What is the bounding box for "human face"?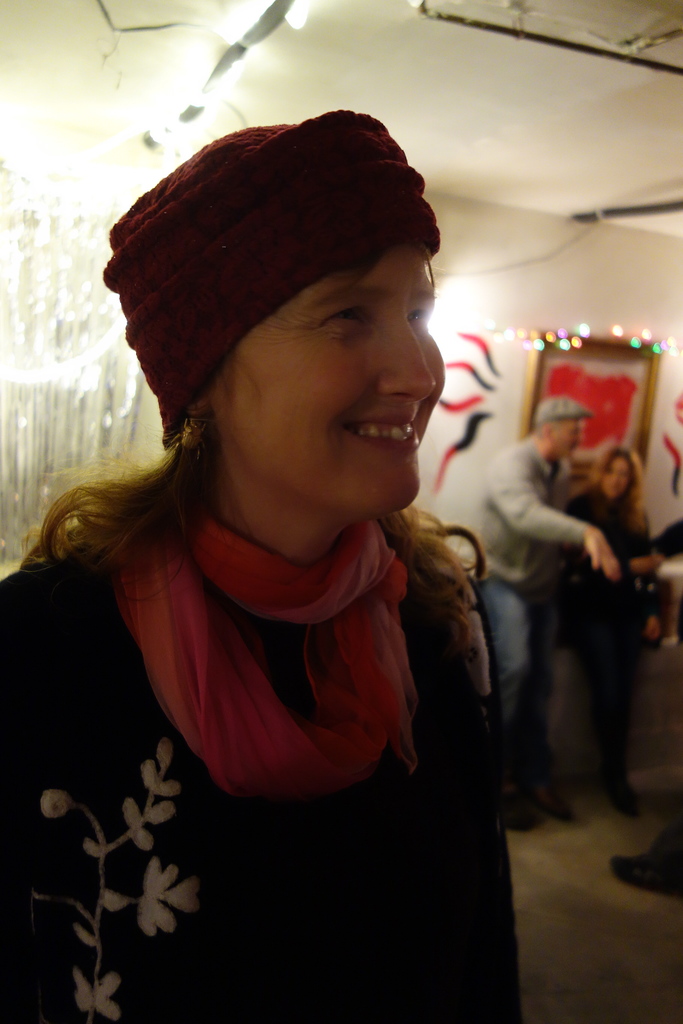
Rect(215, 245, 445, 520).
